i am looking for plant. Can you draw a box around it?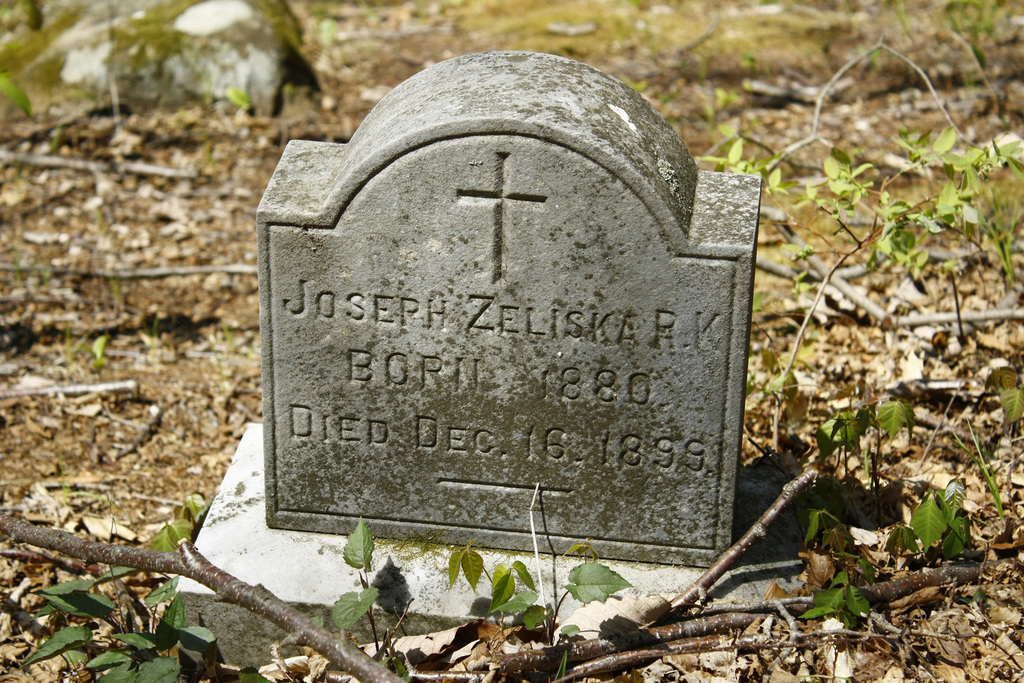
Sure, the bounding box is BBox(445, 537, 627, 649).
